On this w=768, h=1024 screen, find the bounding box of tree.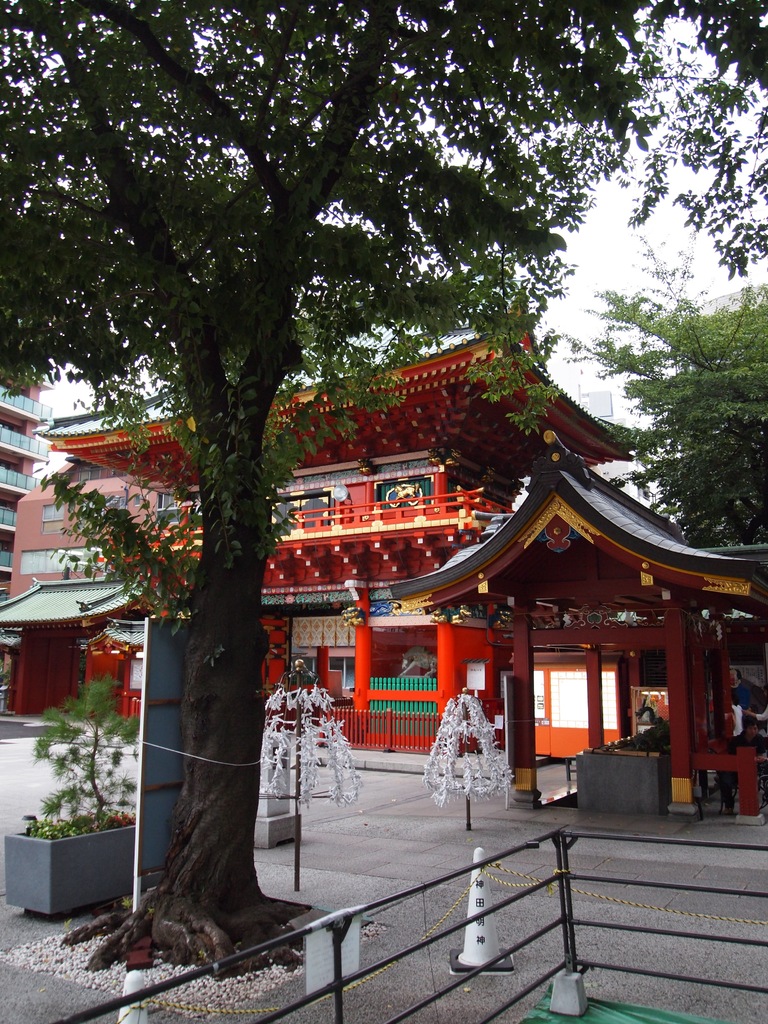
Bounding box: bbox(564, 233, 767, 551).
